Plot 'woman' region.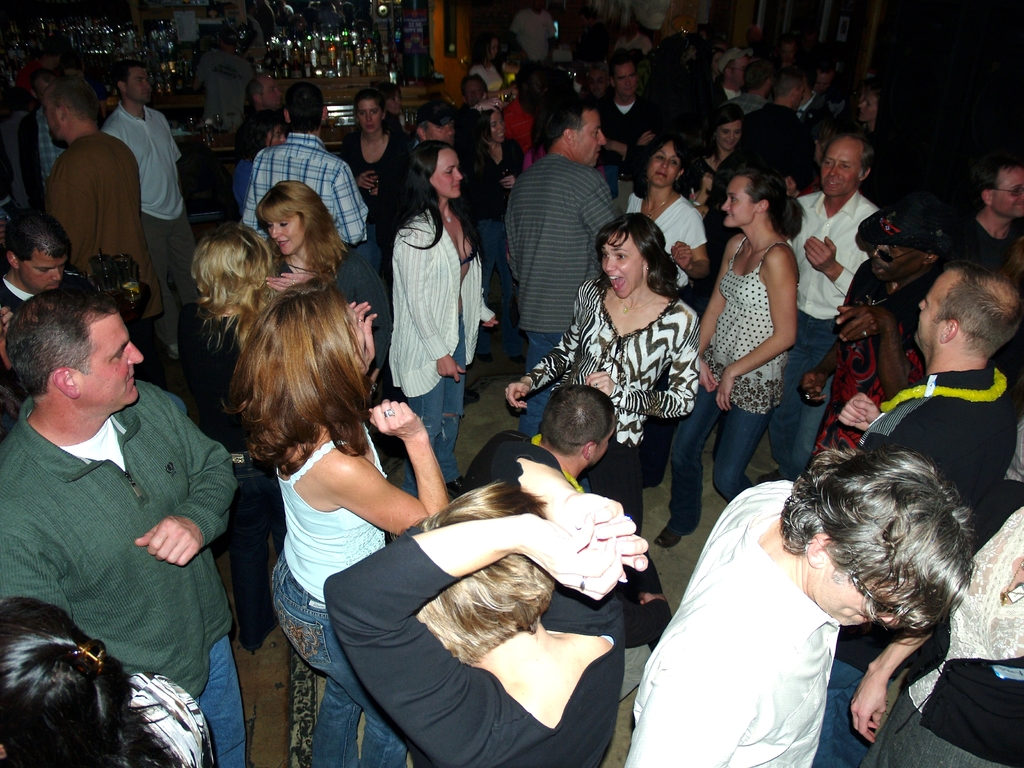
Plotted at (left=700, top=109, right=753, bottom=268).
